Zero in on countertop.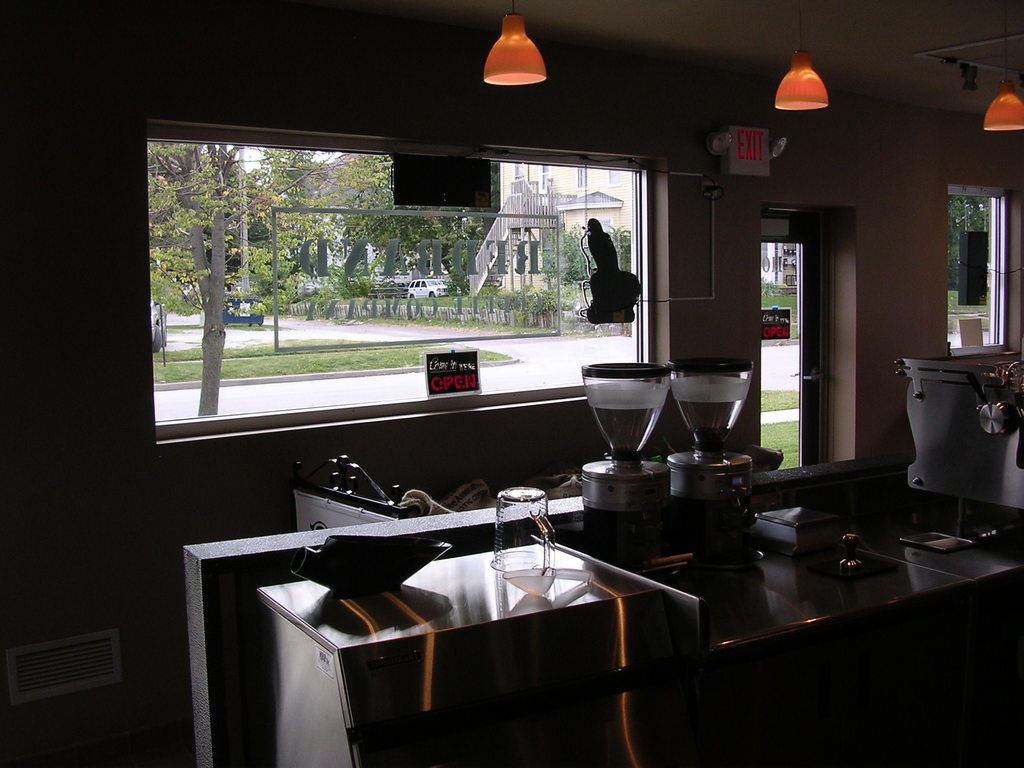
Zeroed in: <bbox>253, 461, 1023, 684</bbox>.
